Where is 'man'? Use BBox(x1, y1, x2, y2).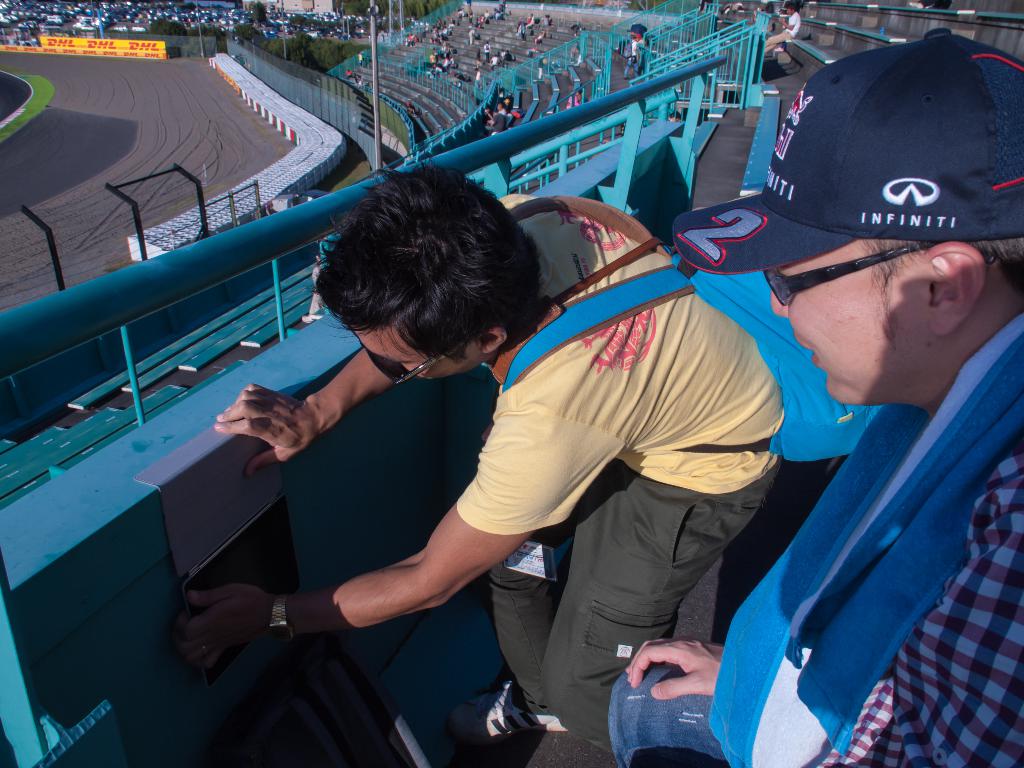
BBox(481, 109, 507, 131).
